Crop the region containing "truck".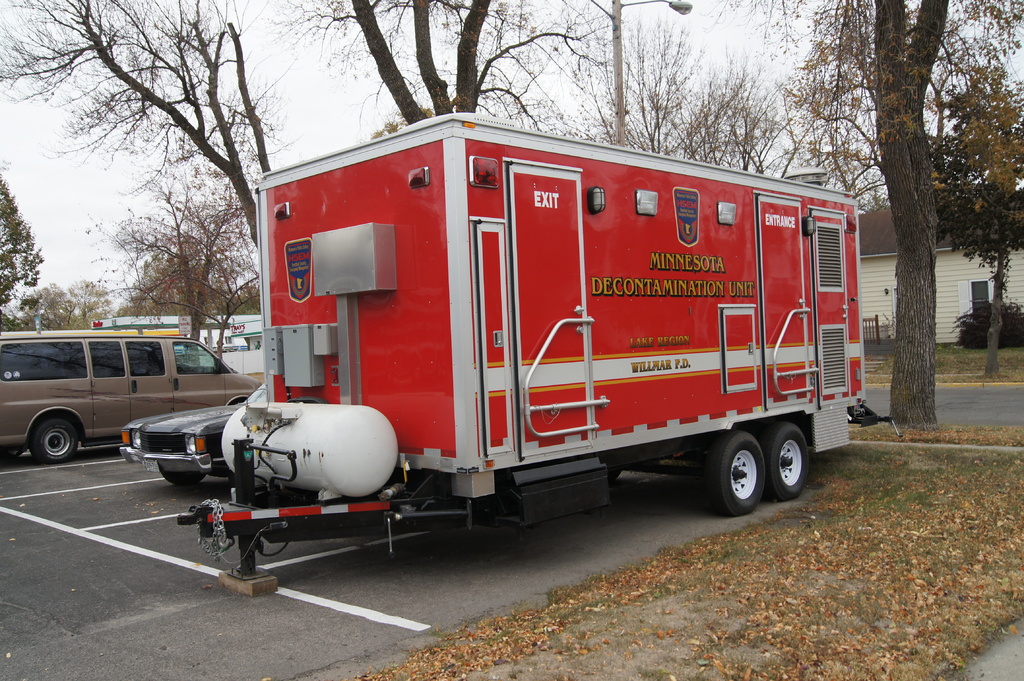
Crop region: (253, 104, 870, 583).
